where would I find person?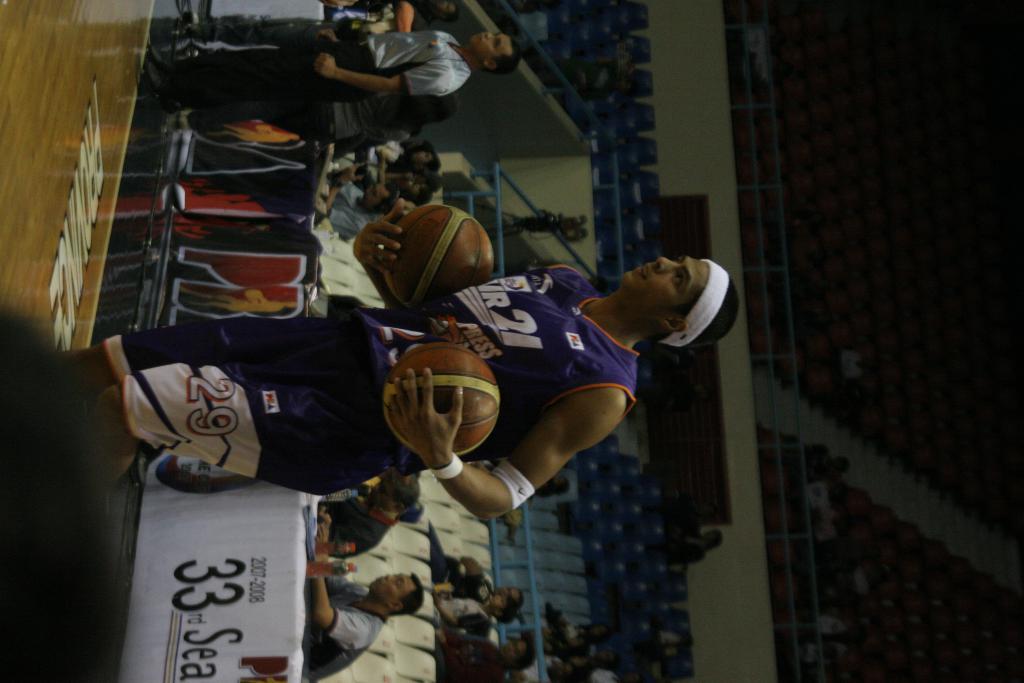
At box=[305, 516, 422, 682].
